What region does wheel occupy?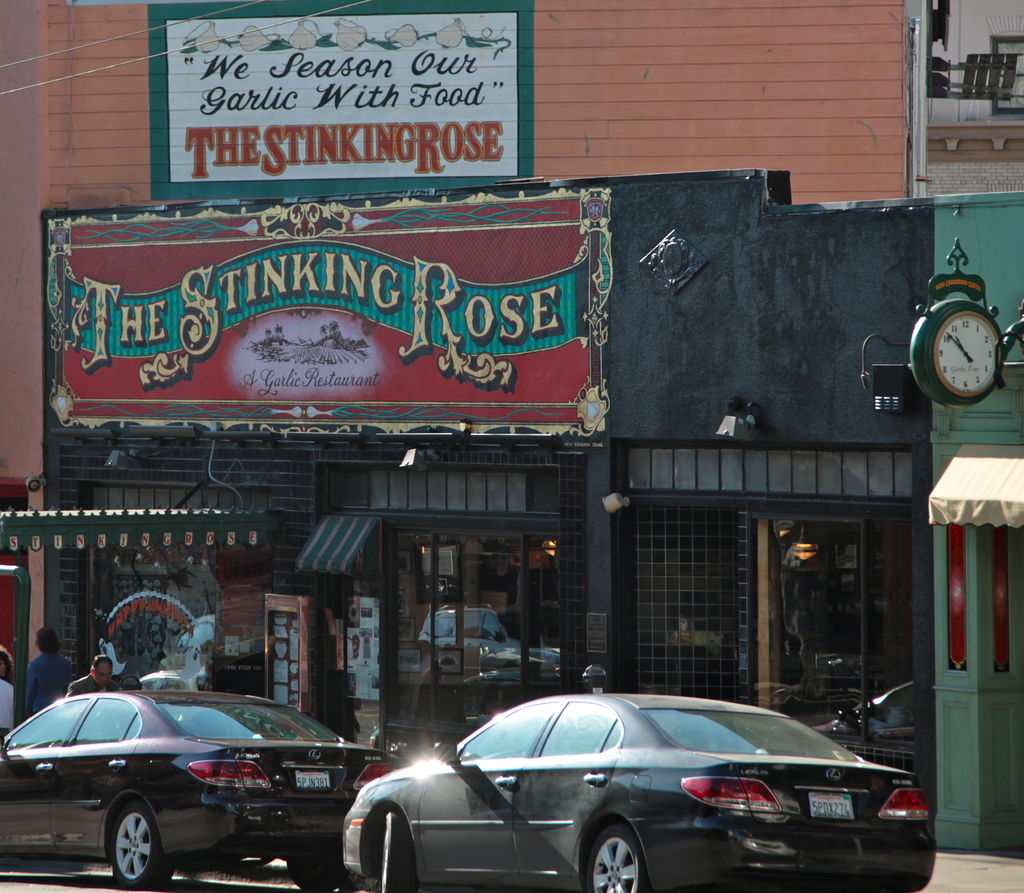
x1=101, y1=799, x2=170, y2=887.
